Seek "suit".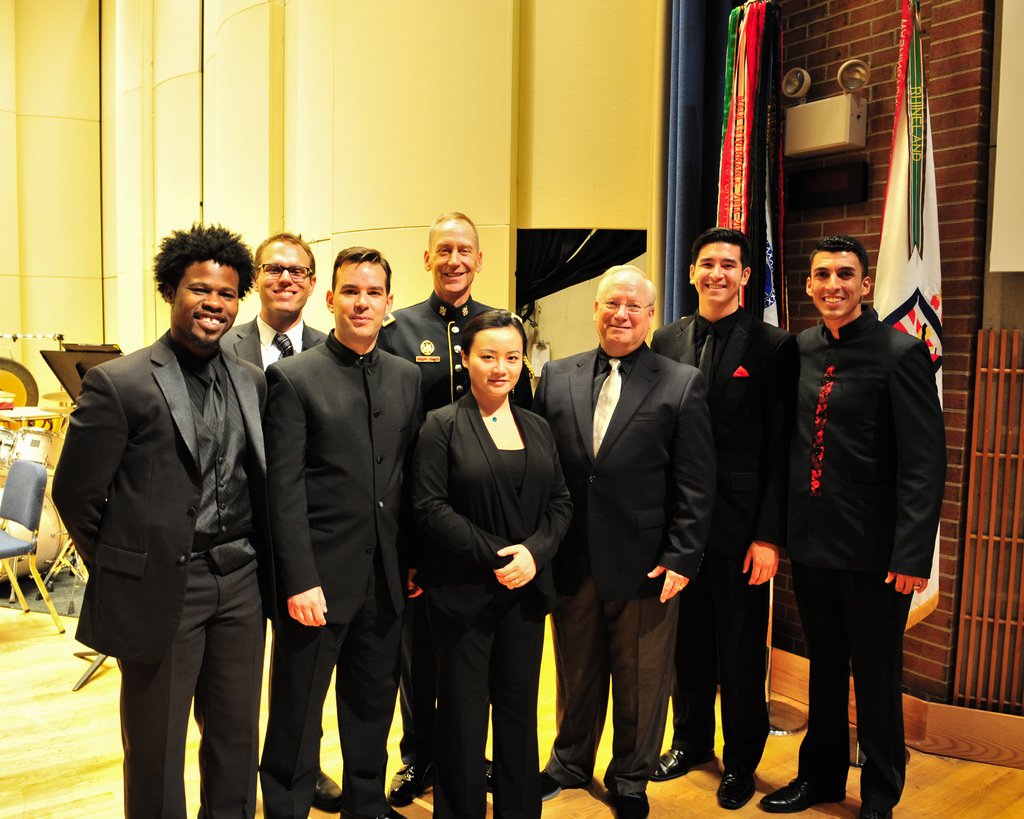
<region>65, 243, 276, 814</region>.
